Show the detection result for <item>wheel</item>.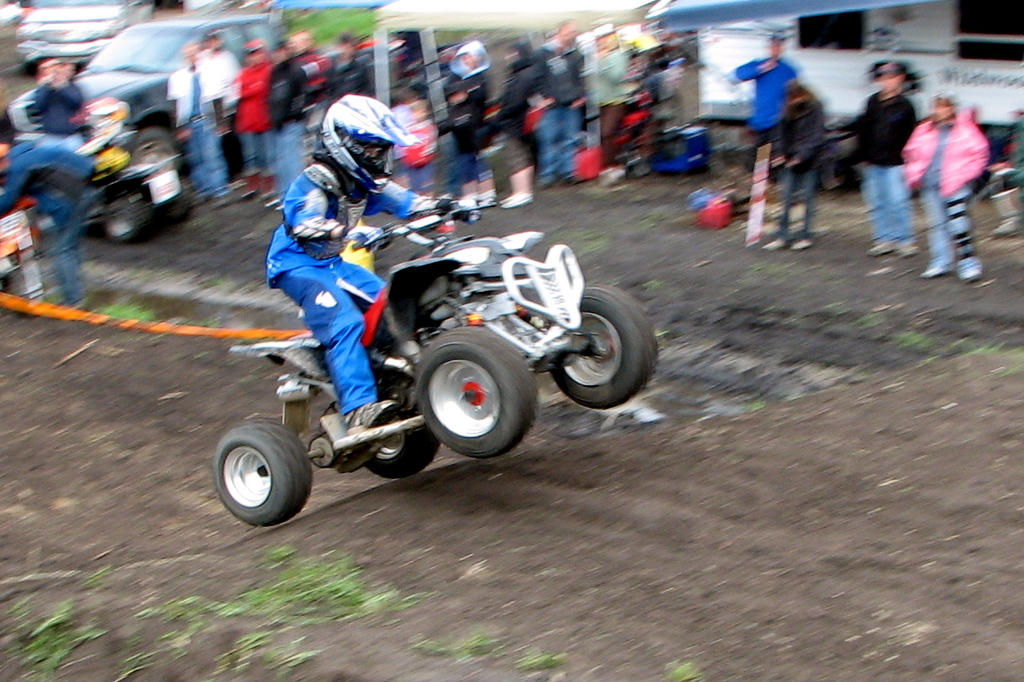
[left=412, top=323, right=536, bottom=460].
